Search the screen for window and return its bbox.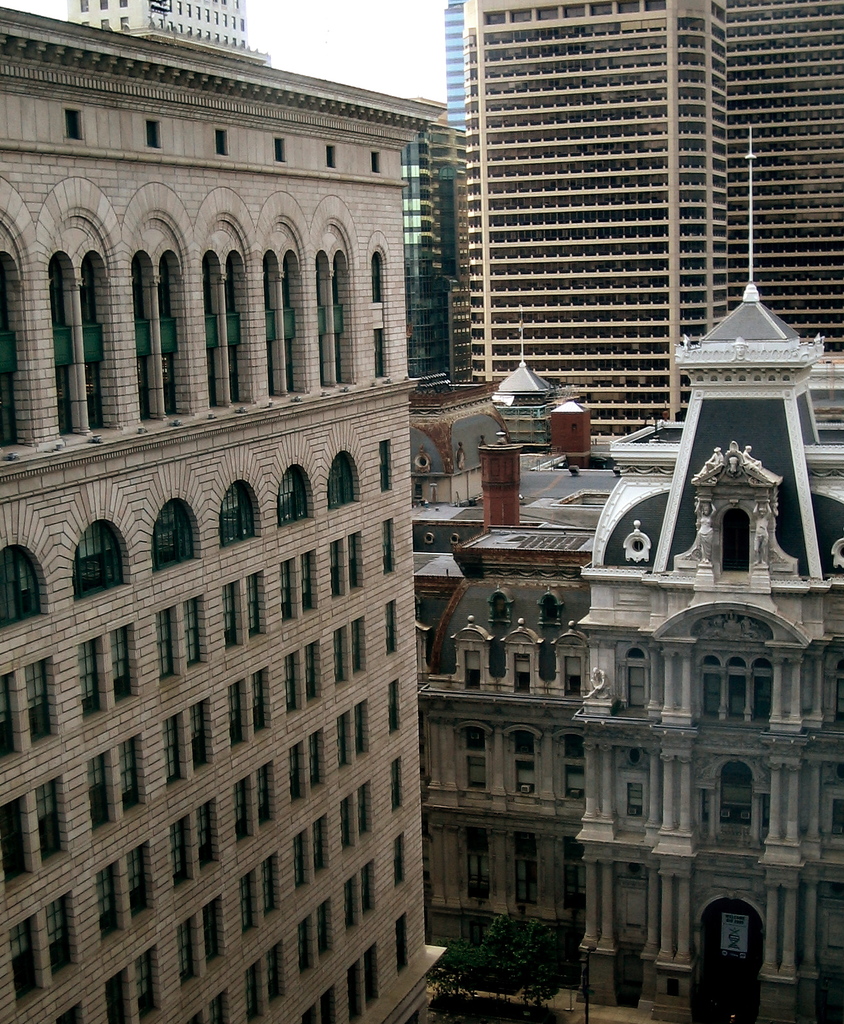
Found: [512, 732, 542, 800].
